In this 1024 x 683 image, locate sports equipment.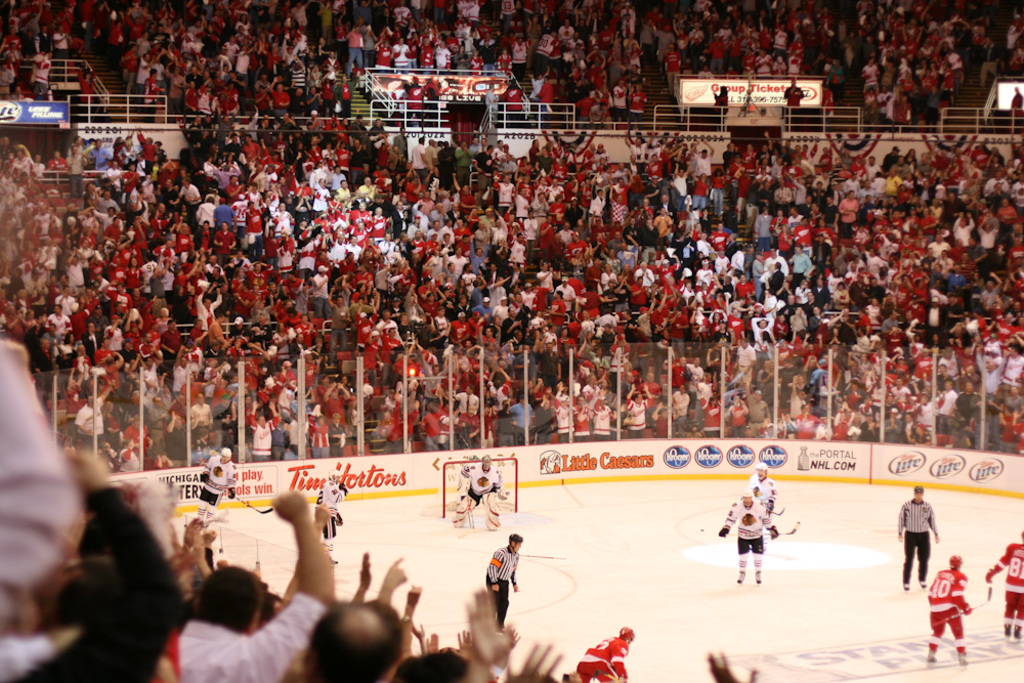
Bounding box: 228, 493, 275, 514.
